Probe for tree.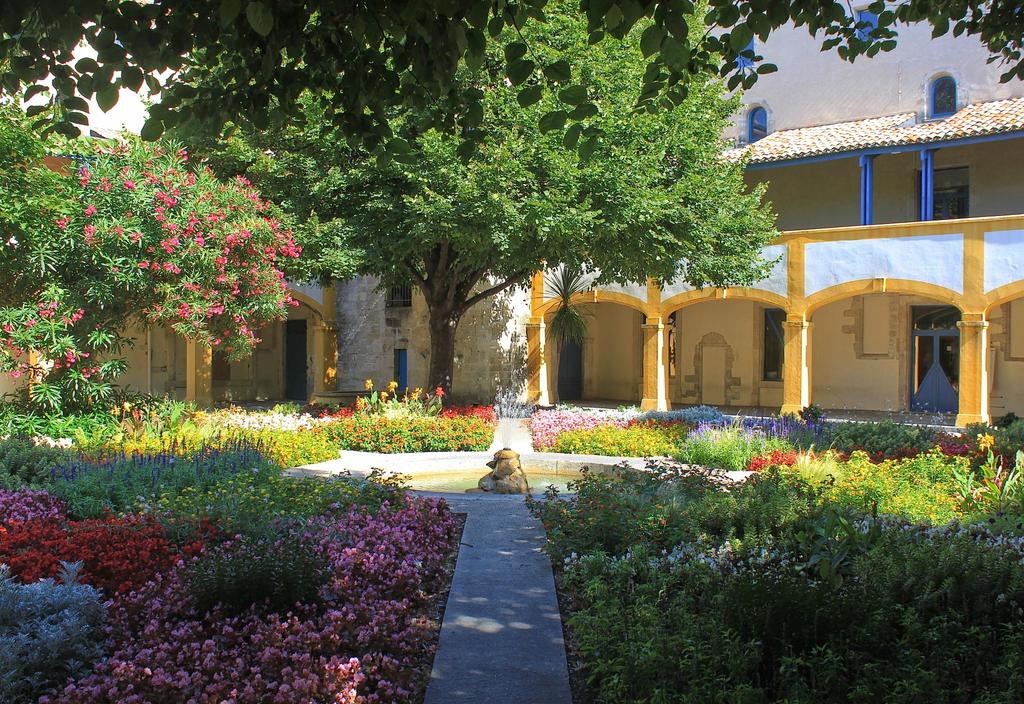
Probe result: box(19, 125, 300, 412).
